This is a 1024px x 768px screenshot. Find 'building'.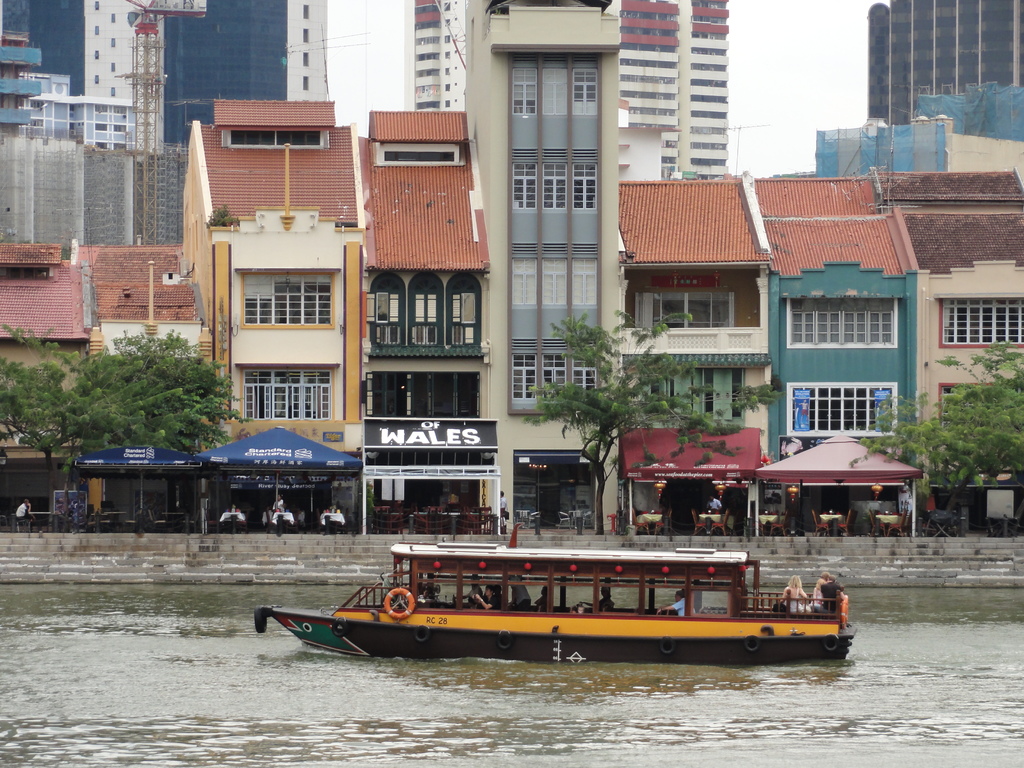
Bounding box: BBox(879, 172, 1023, 474).
